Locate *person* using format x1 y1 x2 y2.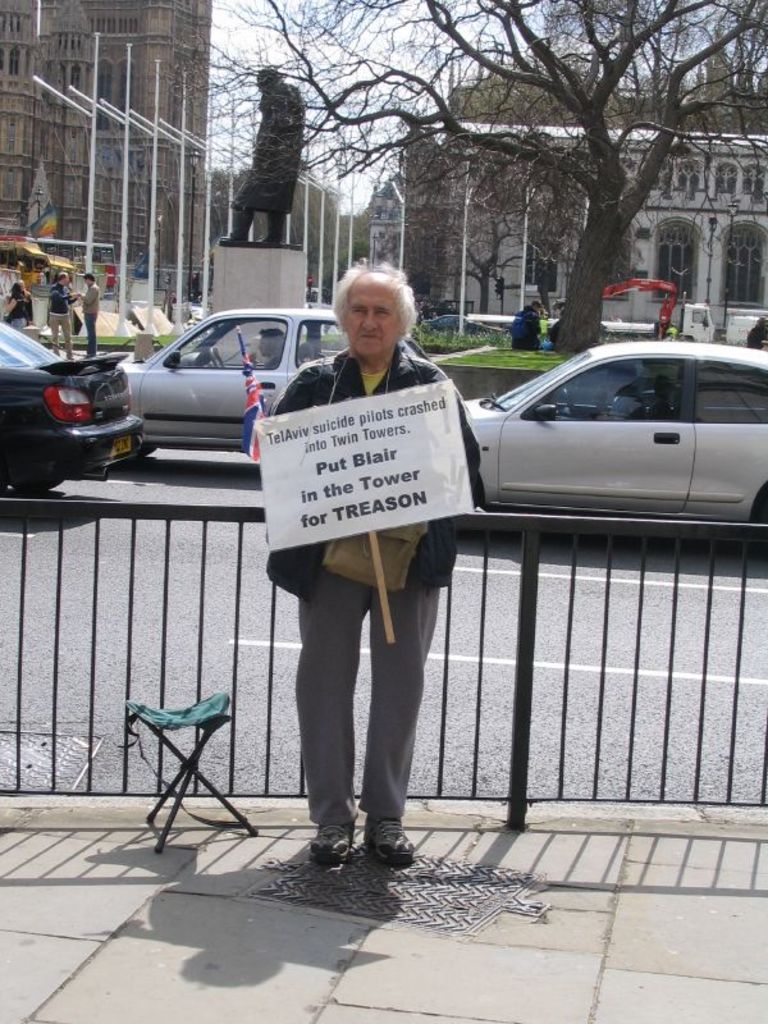
509 298 540 348.
